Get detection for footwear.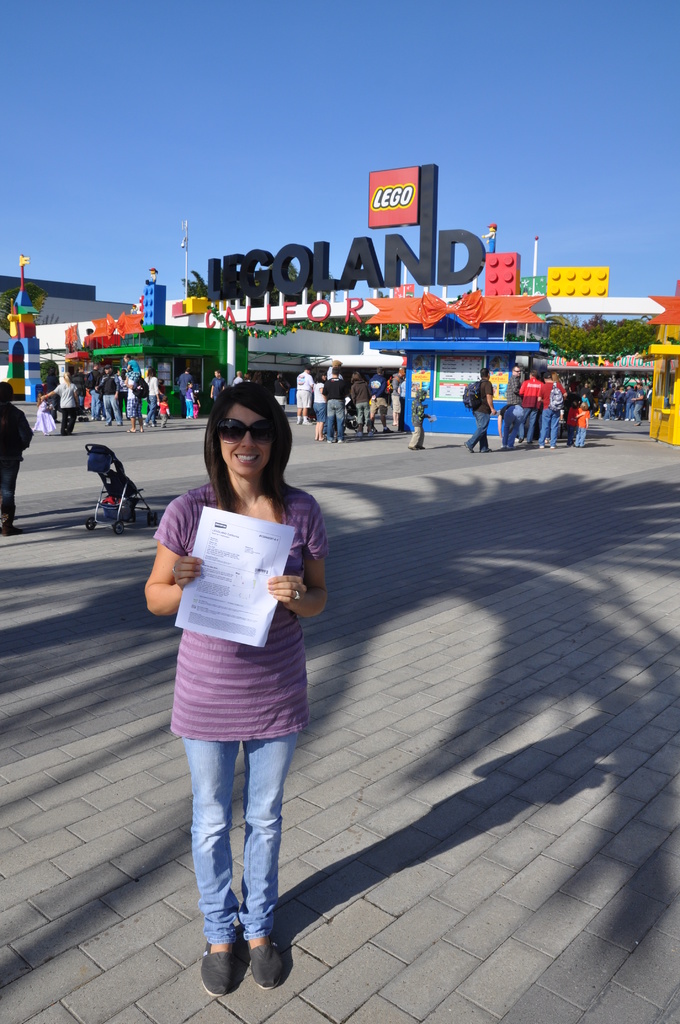
Detection: box(0, 522, 16, 536).
